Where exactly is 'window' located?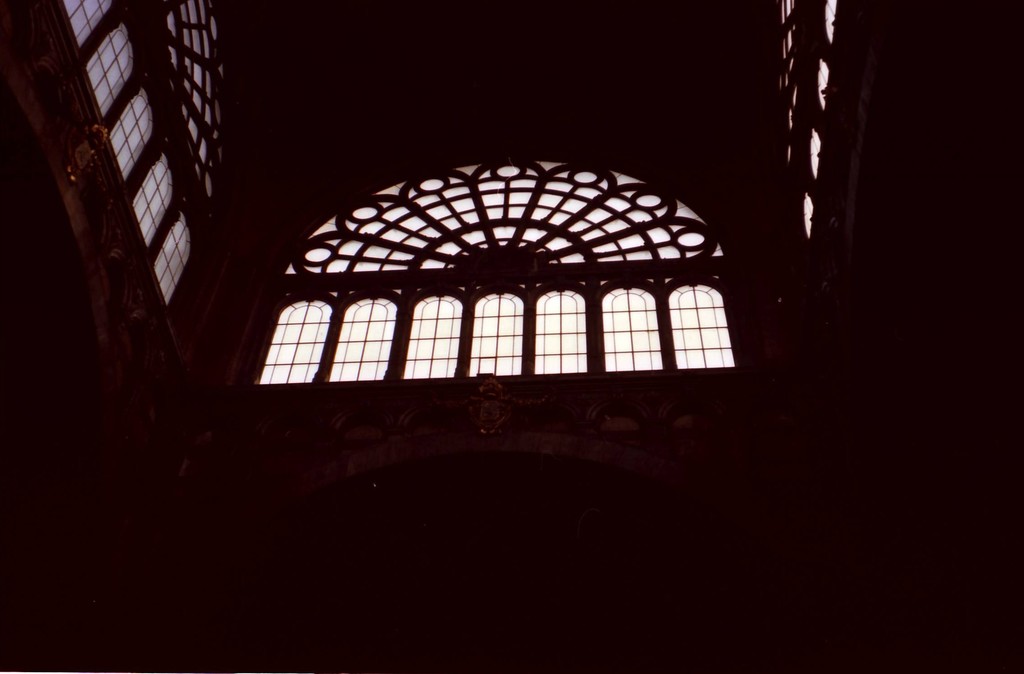
Its bounding box is (left=660, top=268, right=730, bottom=368).
